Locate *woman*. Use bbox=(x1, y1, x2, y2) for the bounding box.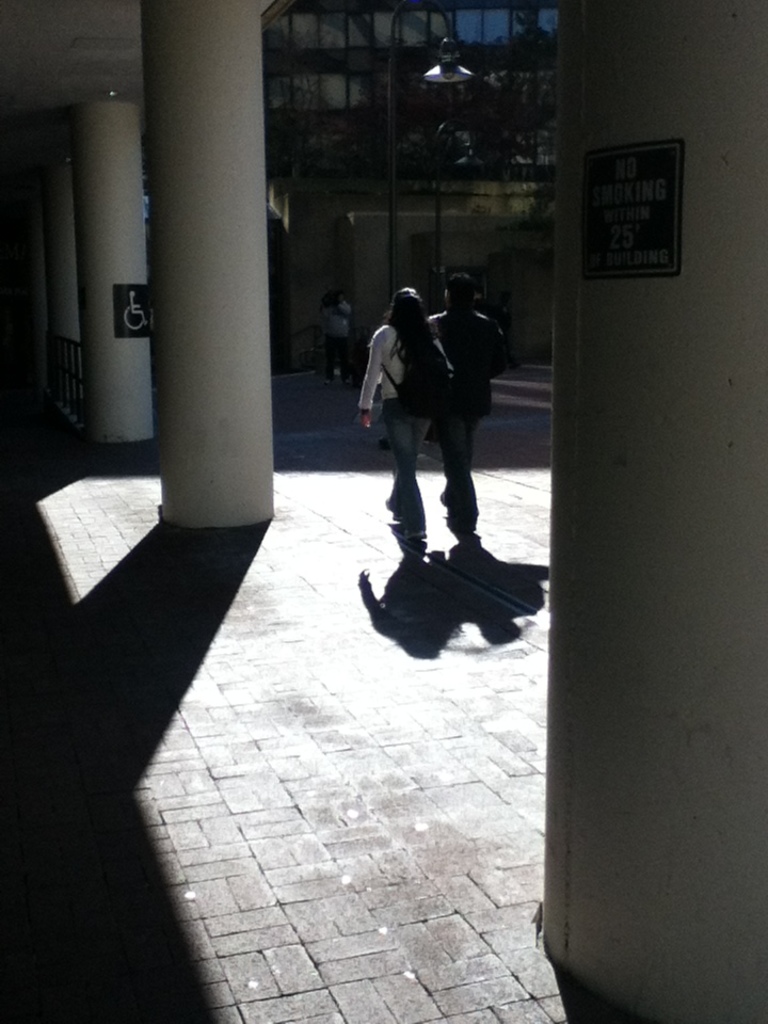
bbox=(332, 241, 479, 601).
